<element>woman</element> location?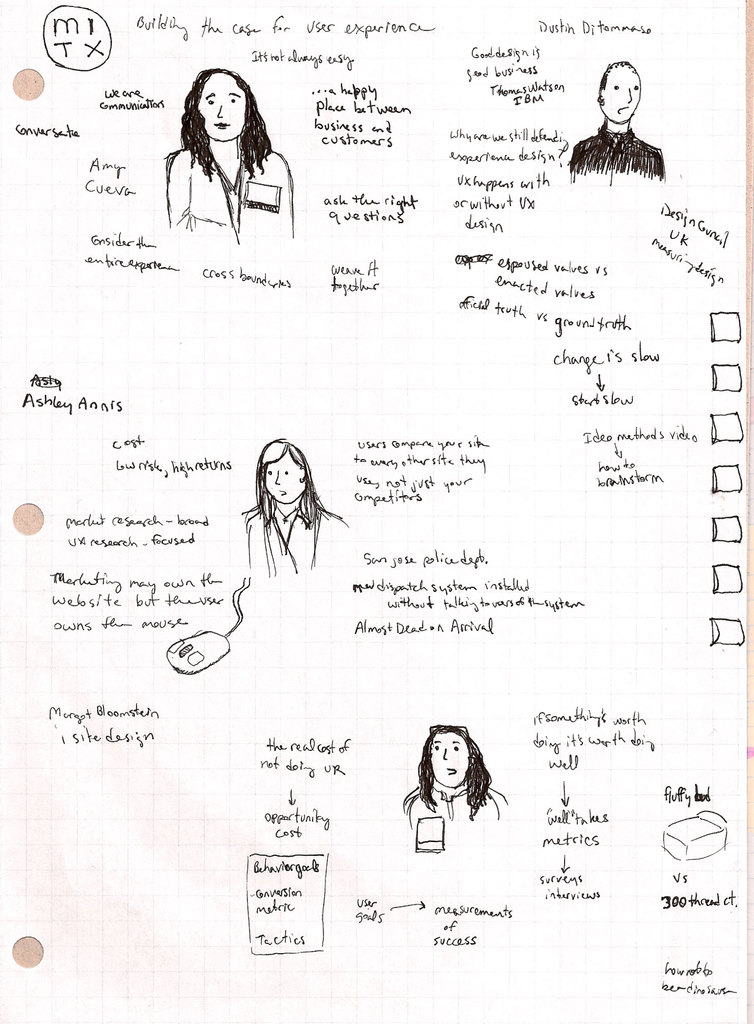
rect(151, 65, 301, 246)
